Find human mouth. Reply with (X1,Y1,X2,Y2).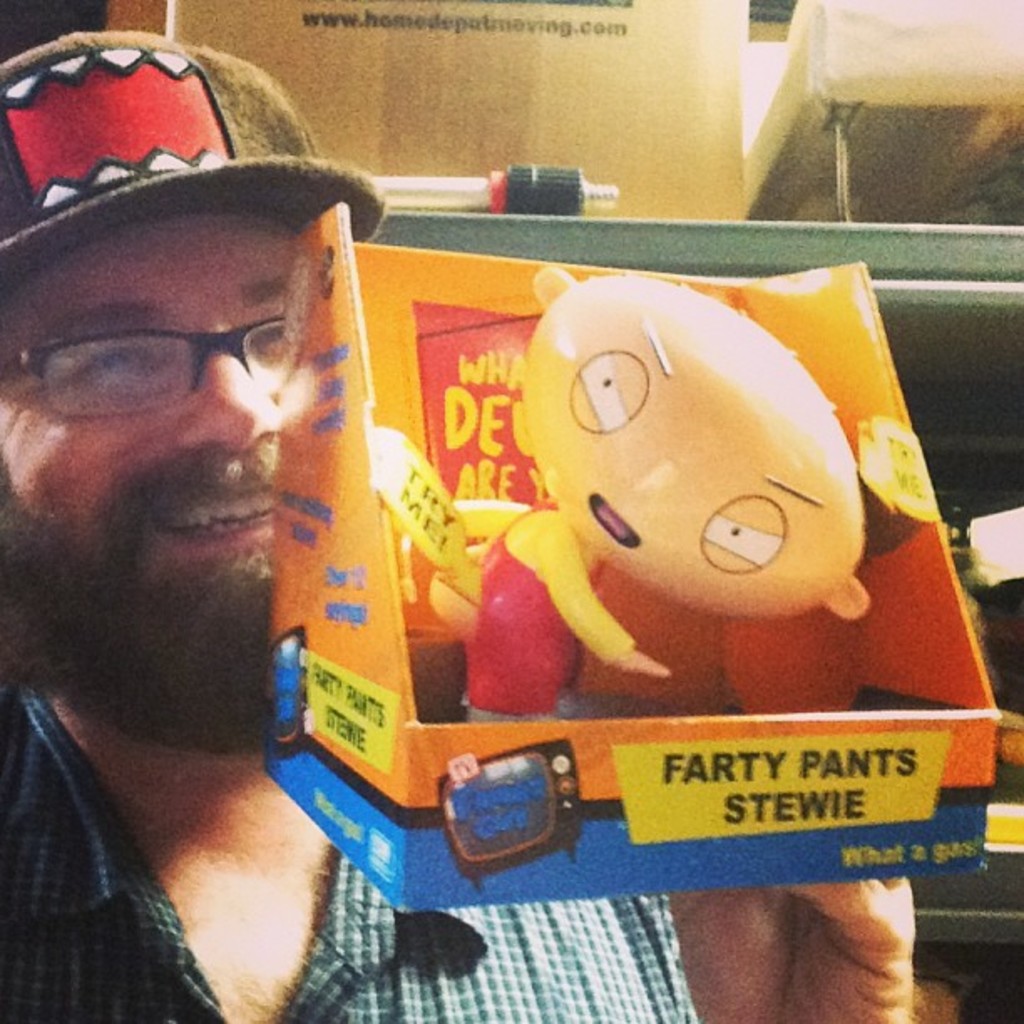
(149,479,278,556).
